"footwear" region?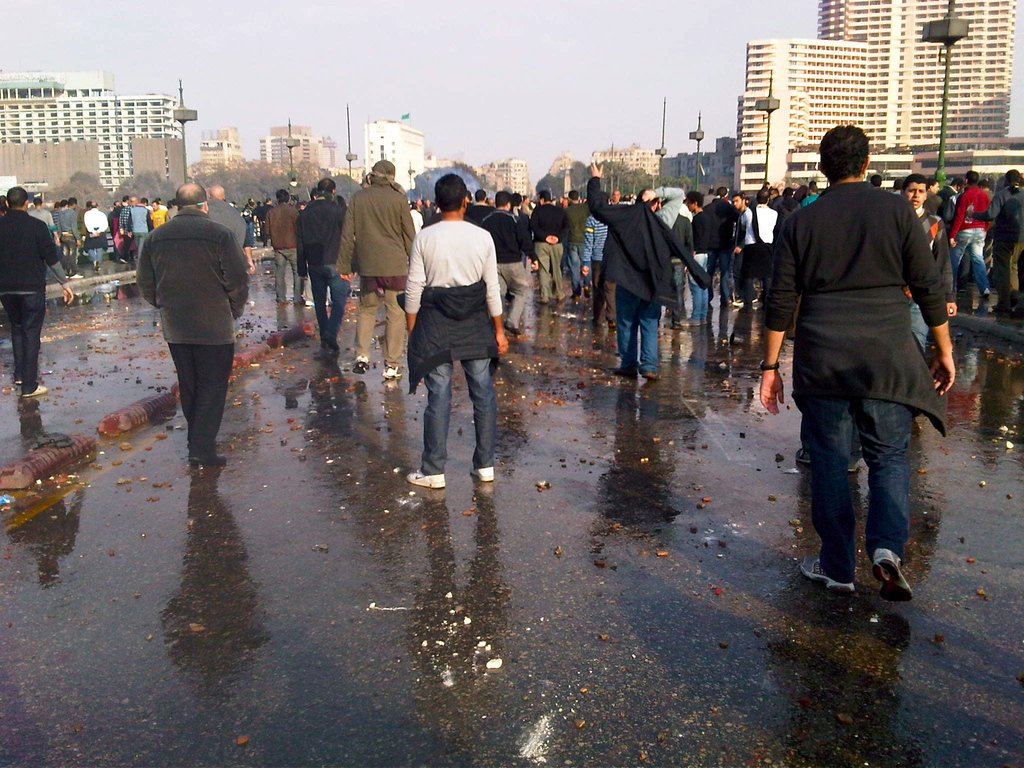
(left=404, top=467, right=447, bottom=490)
